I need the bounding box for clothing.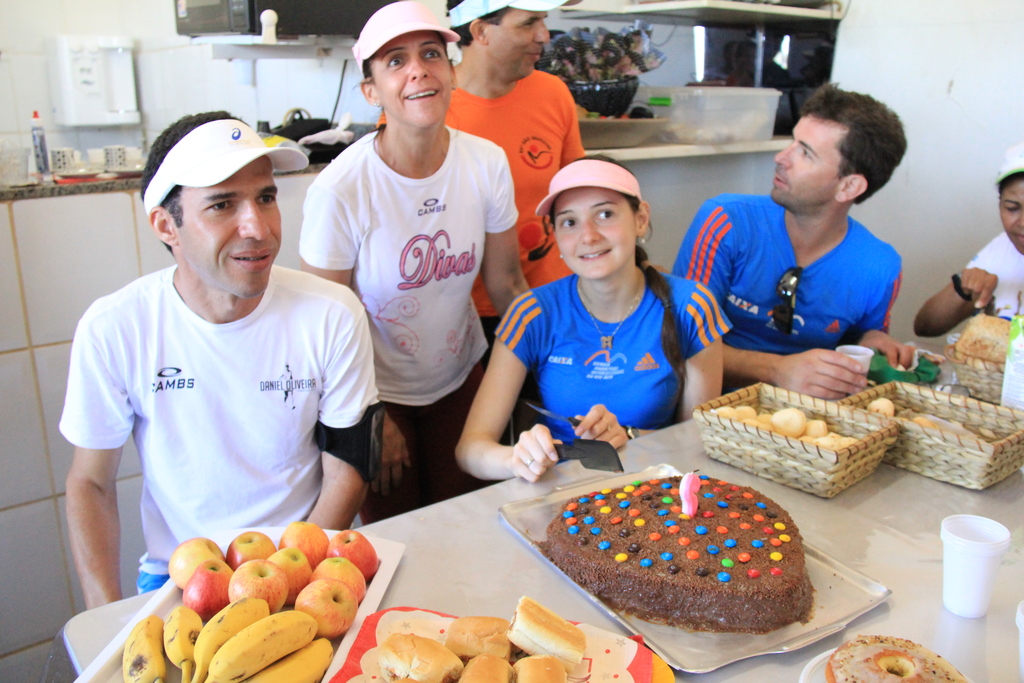
Here it is: [295, 126, 516, 516].
